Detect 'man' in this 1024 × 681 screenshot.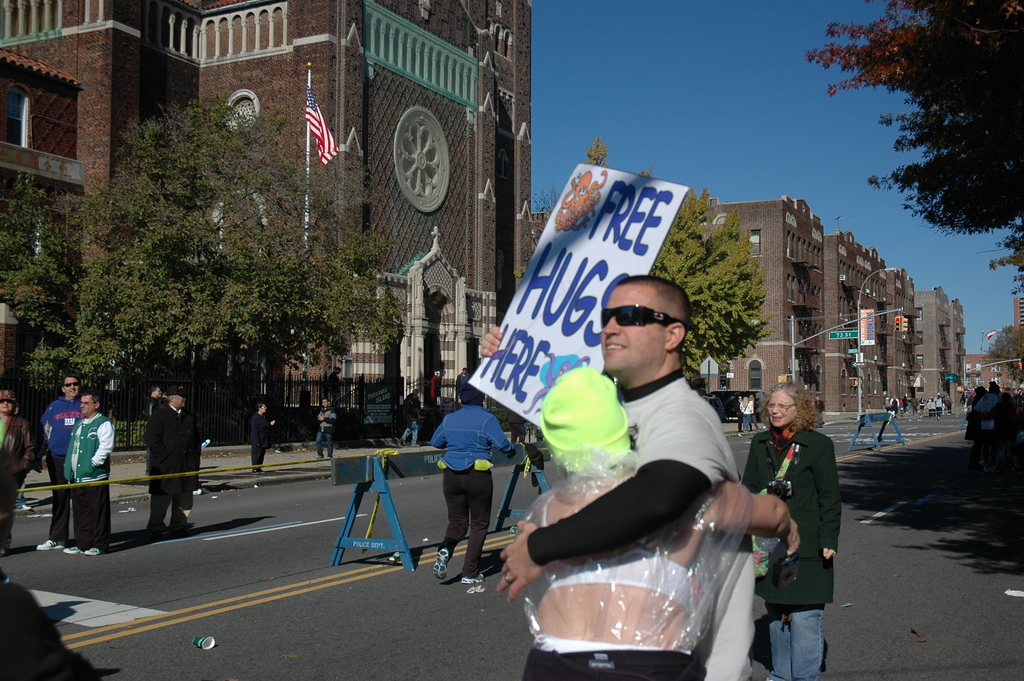
Detection: <region>39, 377, 83, 554</region>.
